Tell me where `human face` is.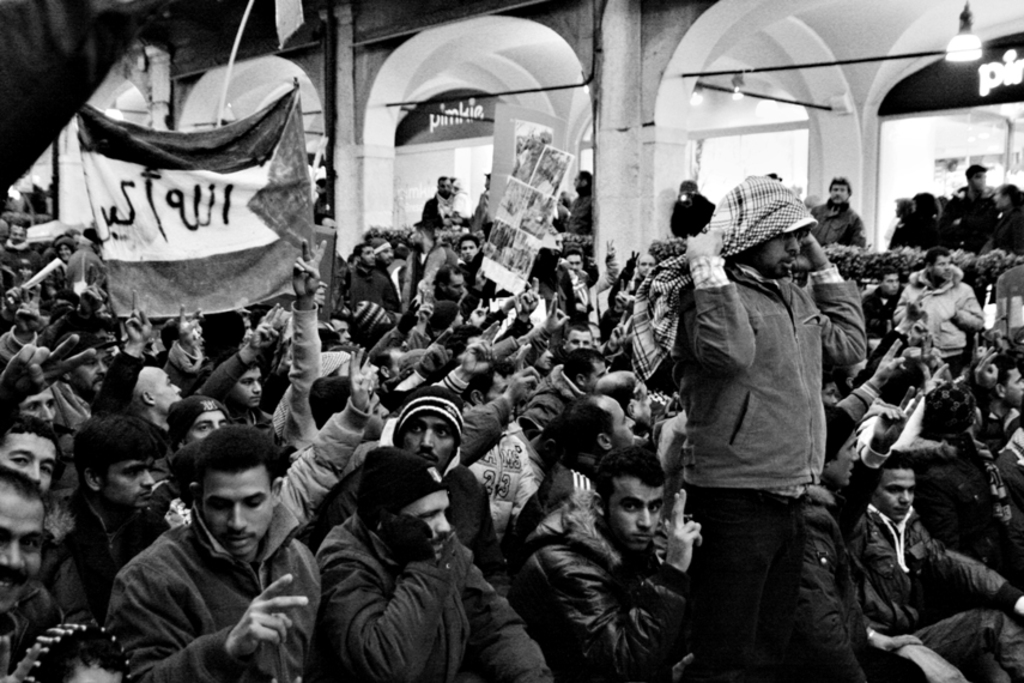
`human face` is at x1=828 y1=430 x2=859 y2=485.
